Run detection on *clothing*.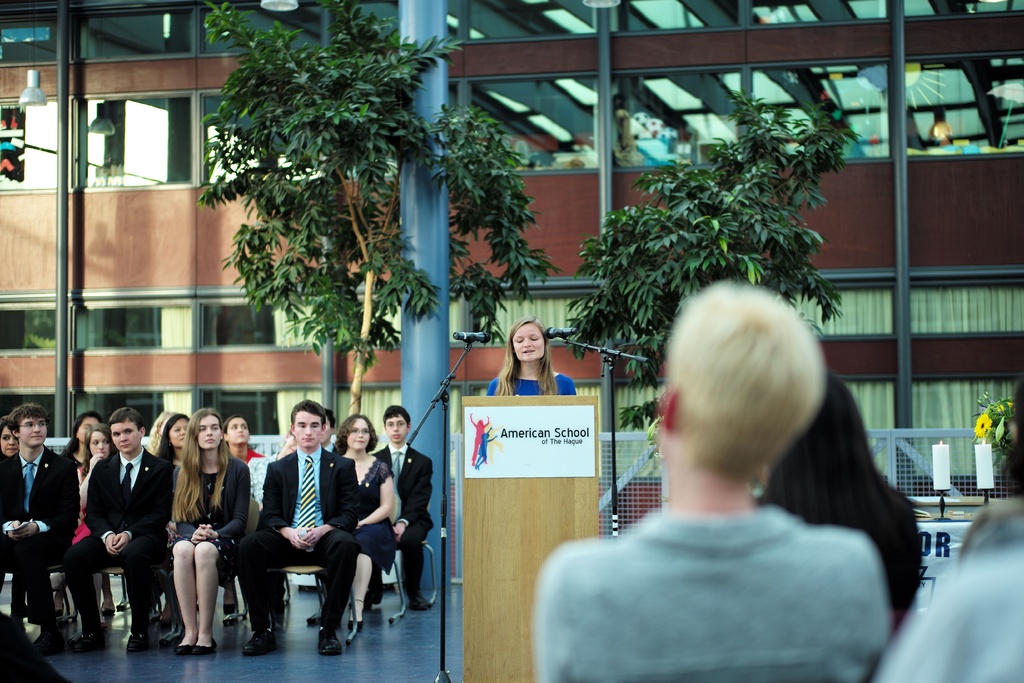
Result: bbox(871, 551, 1023, 682).
